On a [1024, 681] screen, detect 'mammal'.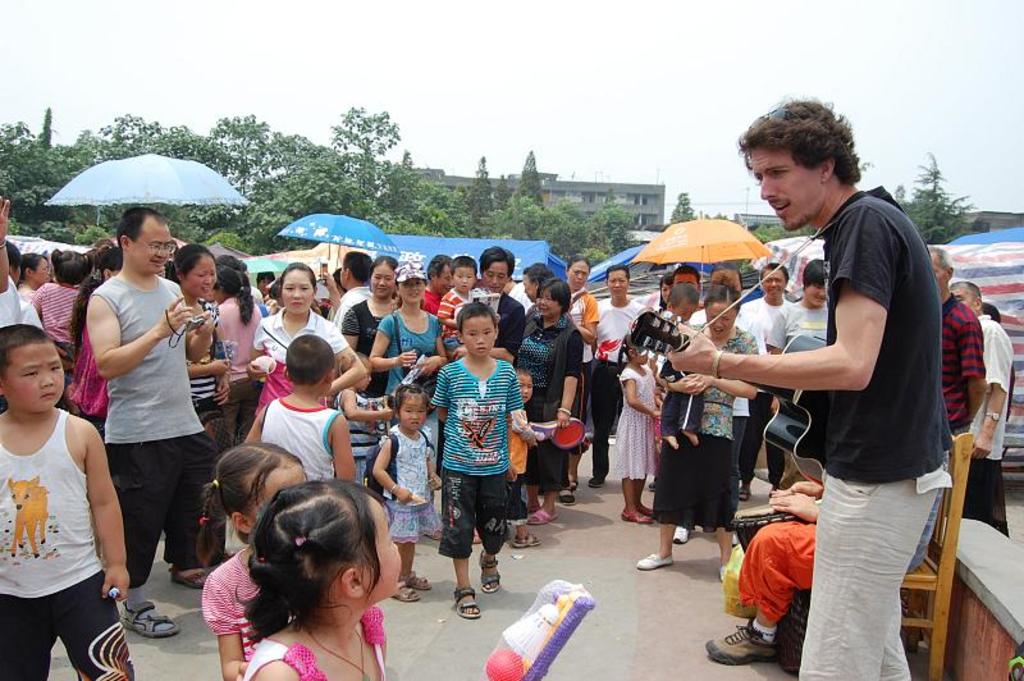
[564, 251, 607, 480].
